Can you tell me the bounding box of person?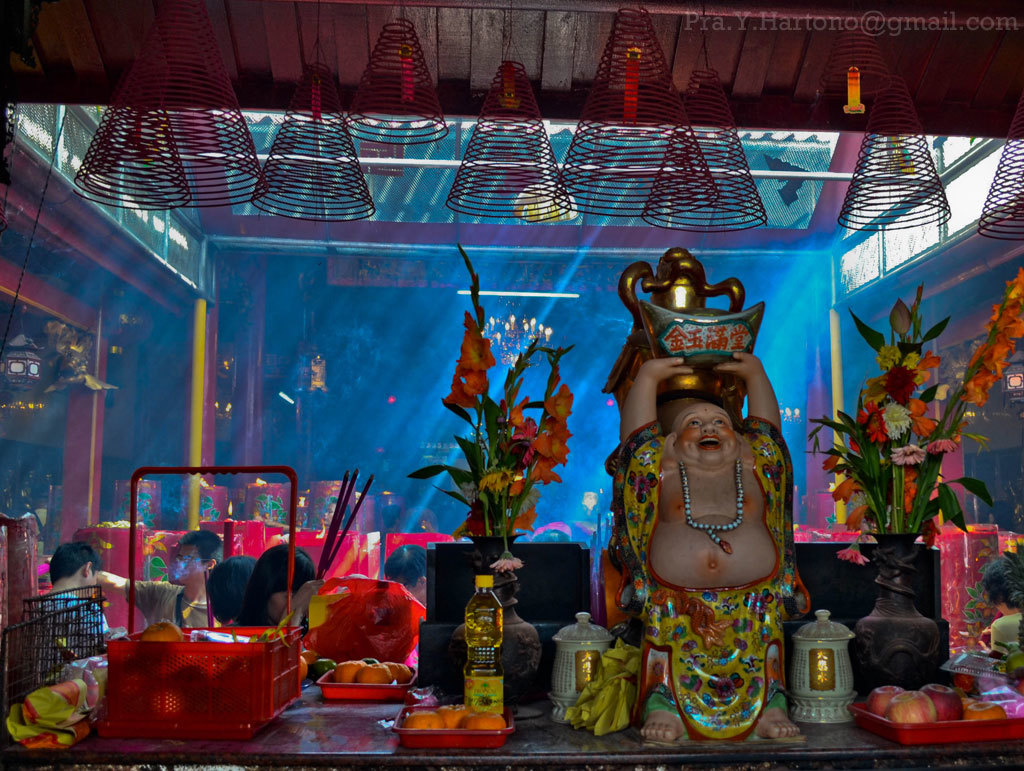
rect(615, 295, 796, 709).
